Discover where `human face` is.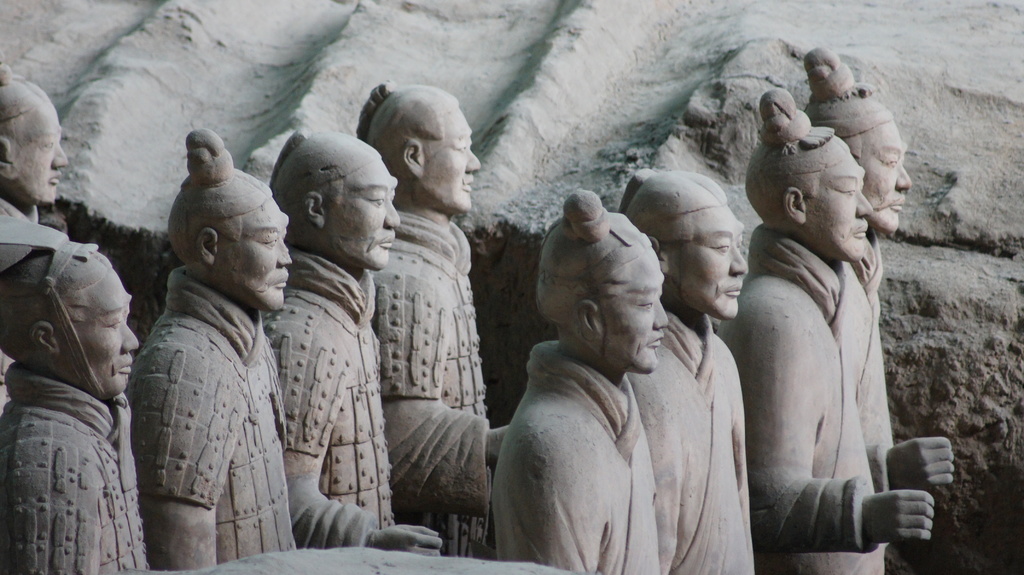
Discovered at <box>605,252,668,374</box>.
